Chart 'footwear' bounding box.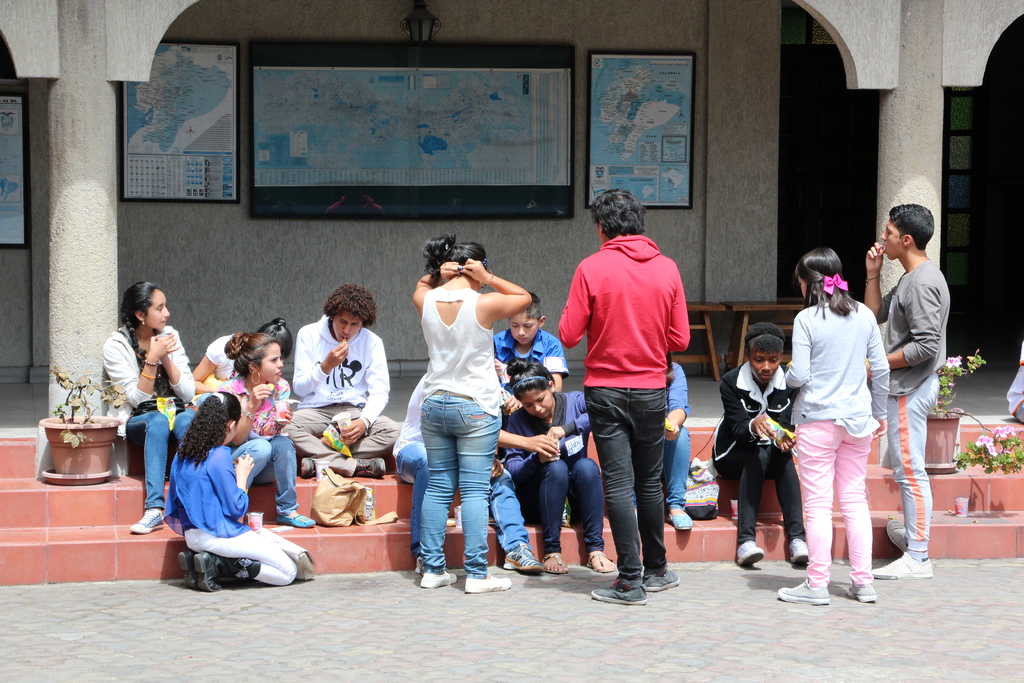
Charted: [588, 583, 648, 607].
